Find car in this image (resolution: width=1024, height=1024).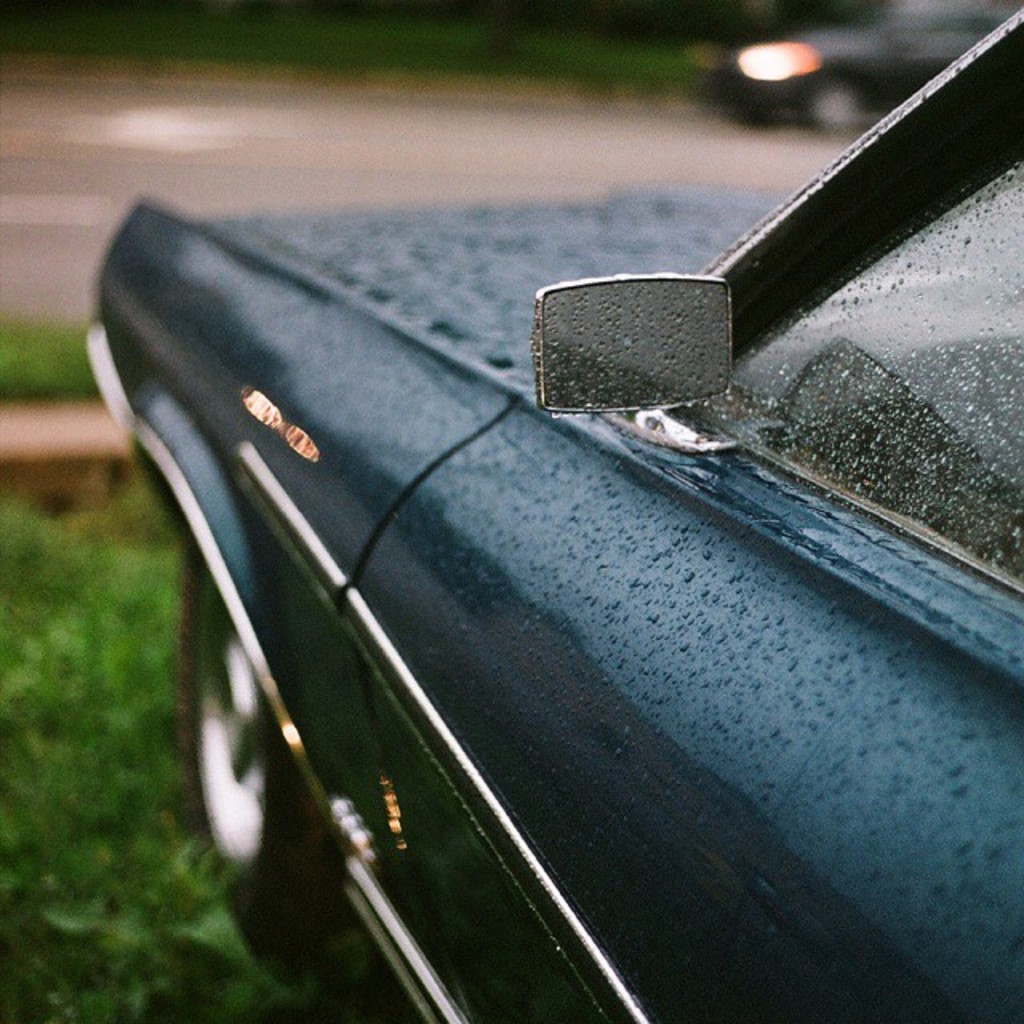
left=88, top=0, right=1022, bottom=1022.
